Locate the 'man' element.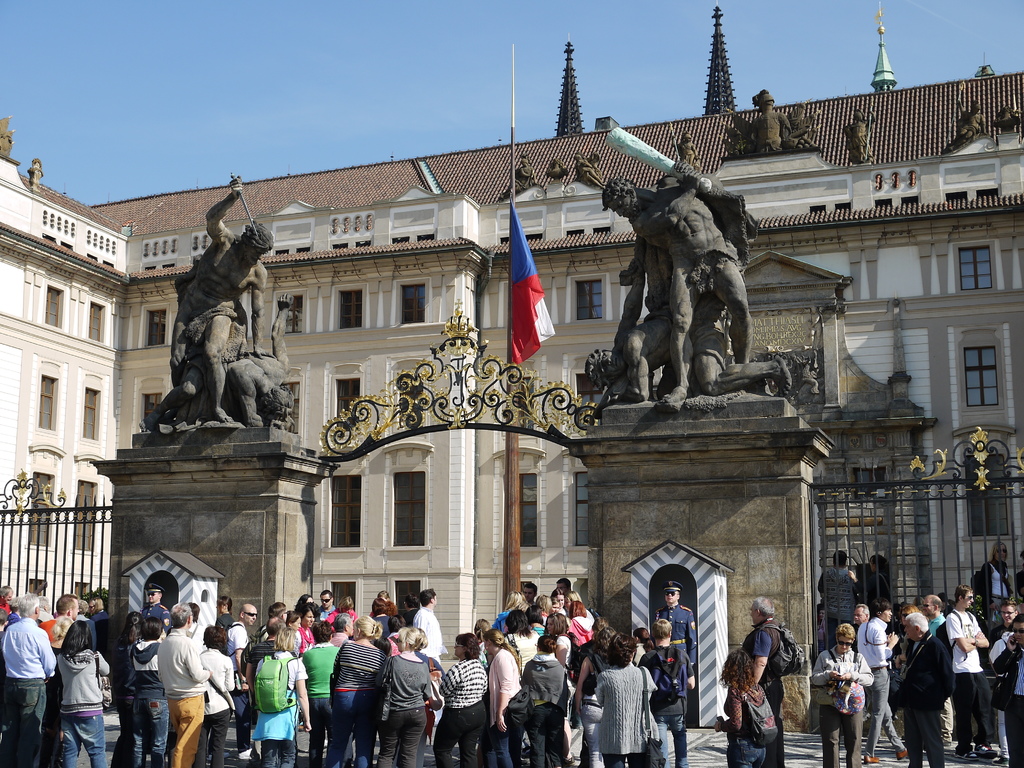
Element bbox: select_region(856, 601, 872, 625).
